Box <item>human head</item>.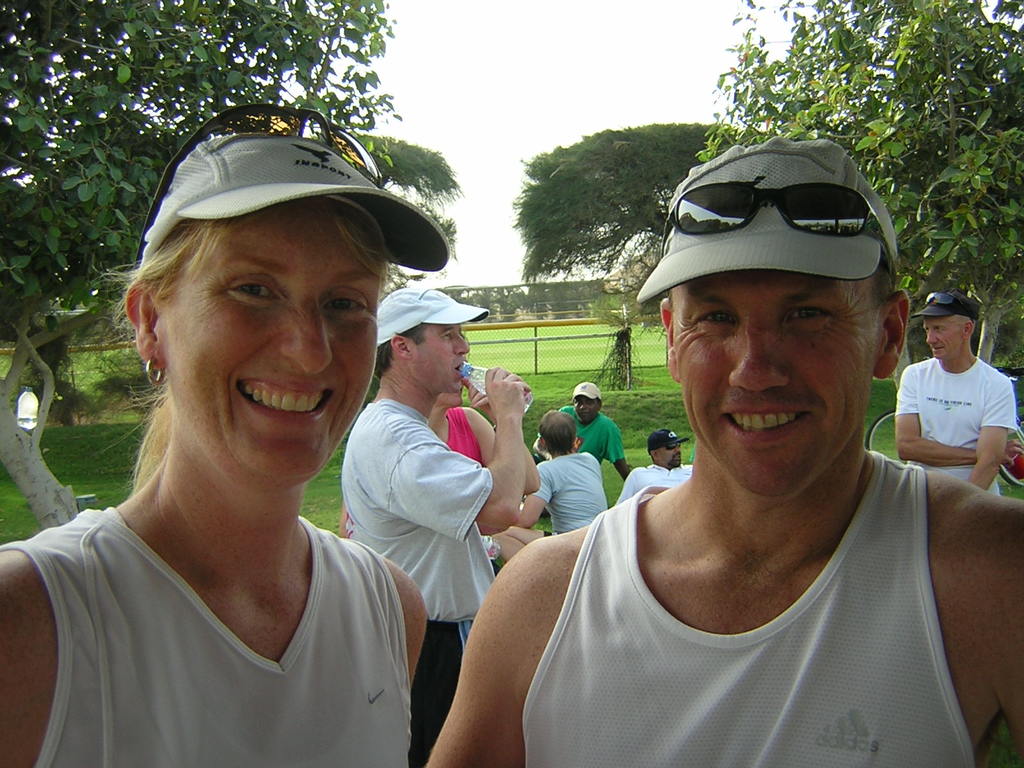
bbox(99, 124, 406, 509).
